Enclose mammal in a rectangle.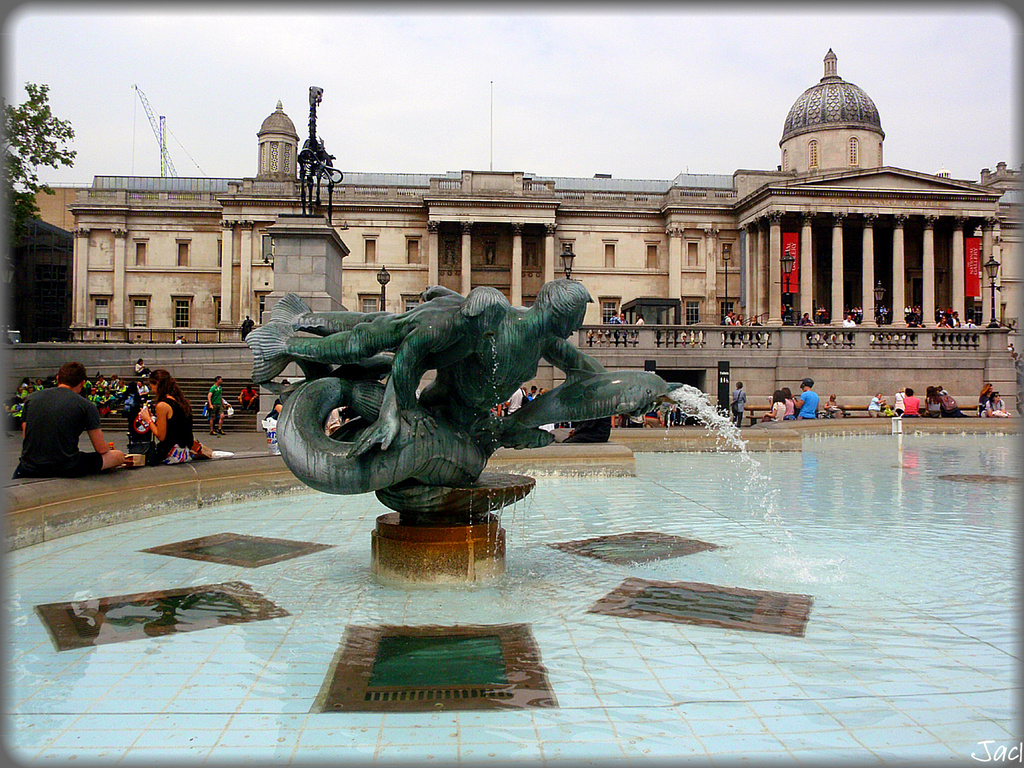
bbox=(825, 393, 841, 409).
